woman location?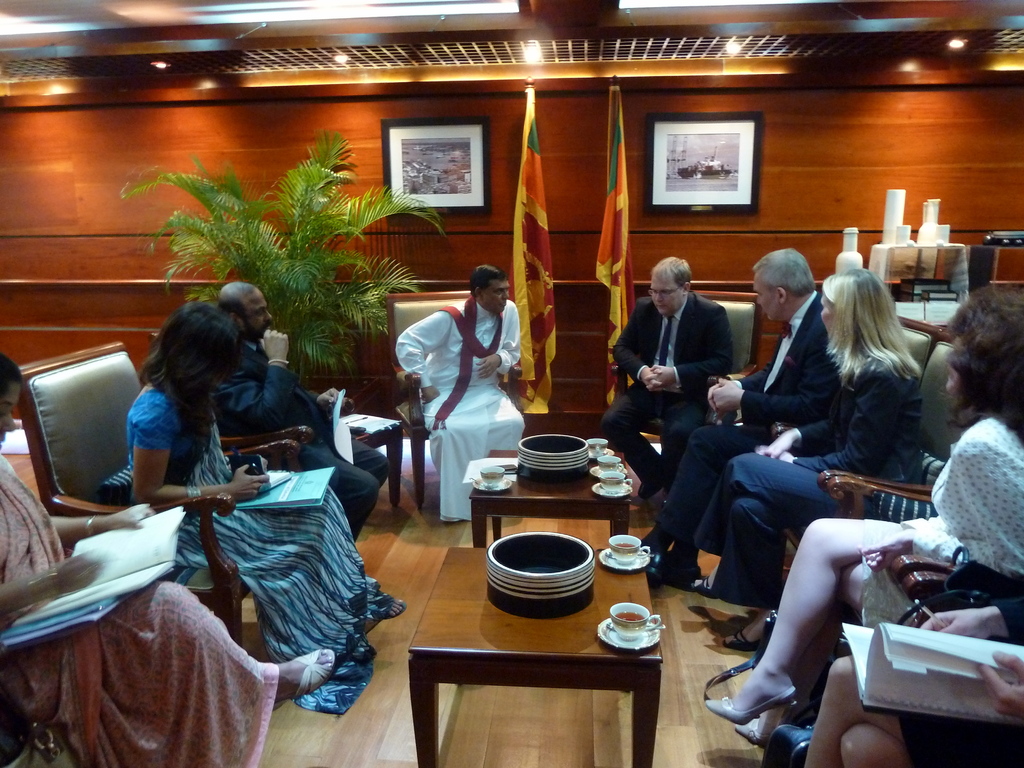
Rect(702, 283, 1023, 746)
